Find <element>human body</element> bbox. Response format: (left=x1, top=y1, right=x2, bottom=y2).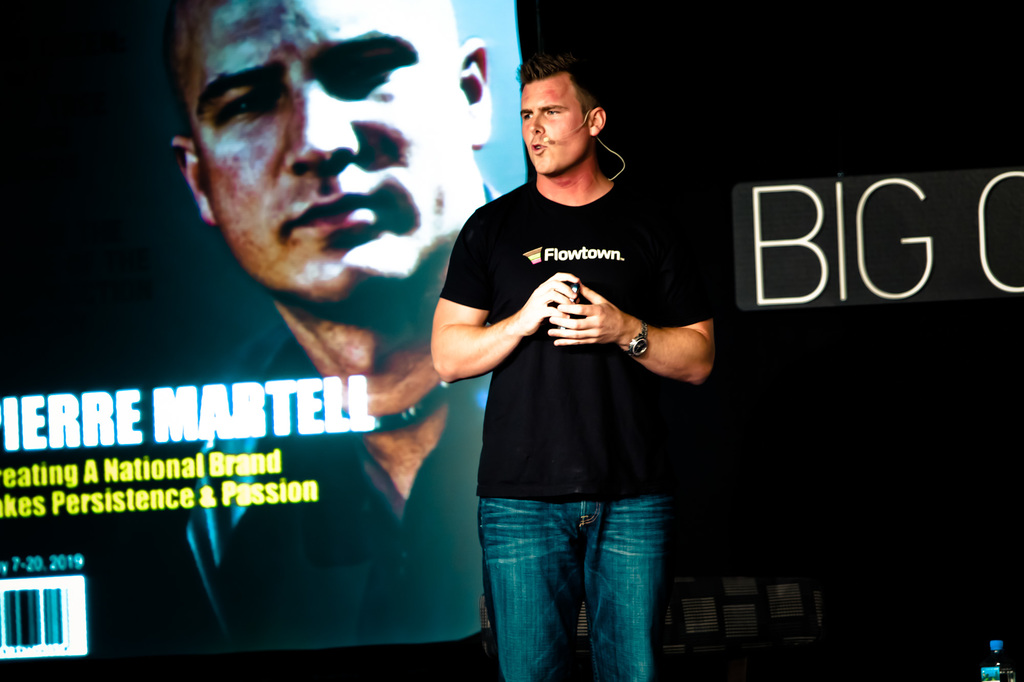
(left=168, top=186, right=510, bottom=641).
